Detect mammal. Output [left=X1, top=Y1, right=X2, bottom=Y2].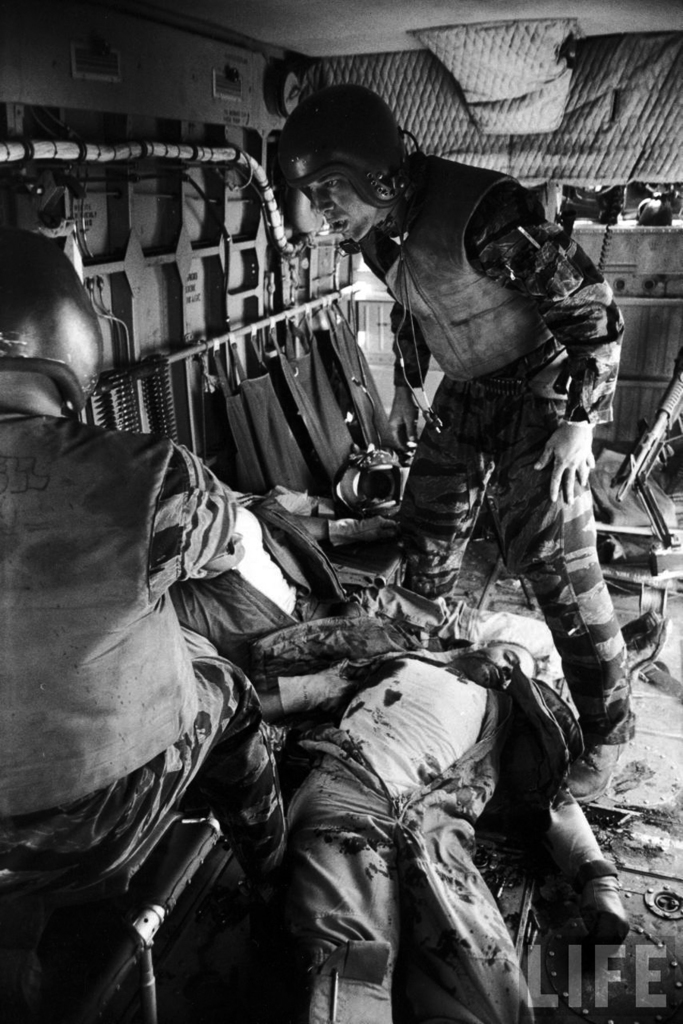
[left=8, top=236, right=333, bottom=873].
